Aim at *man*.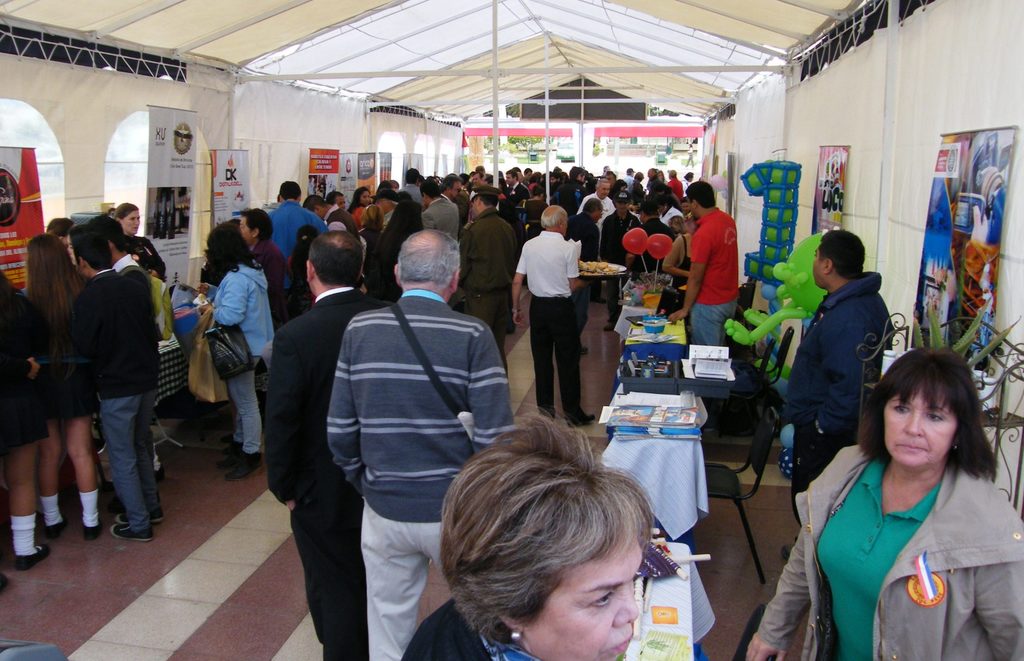
Aimed at <box>58,226,169,541</box>.
